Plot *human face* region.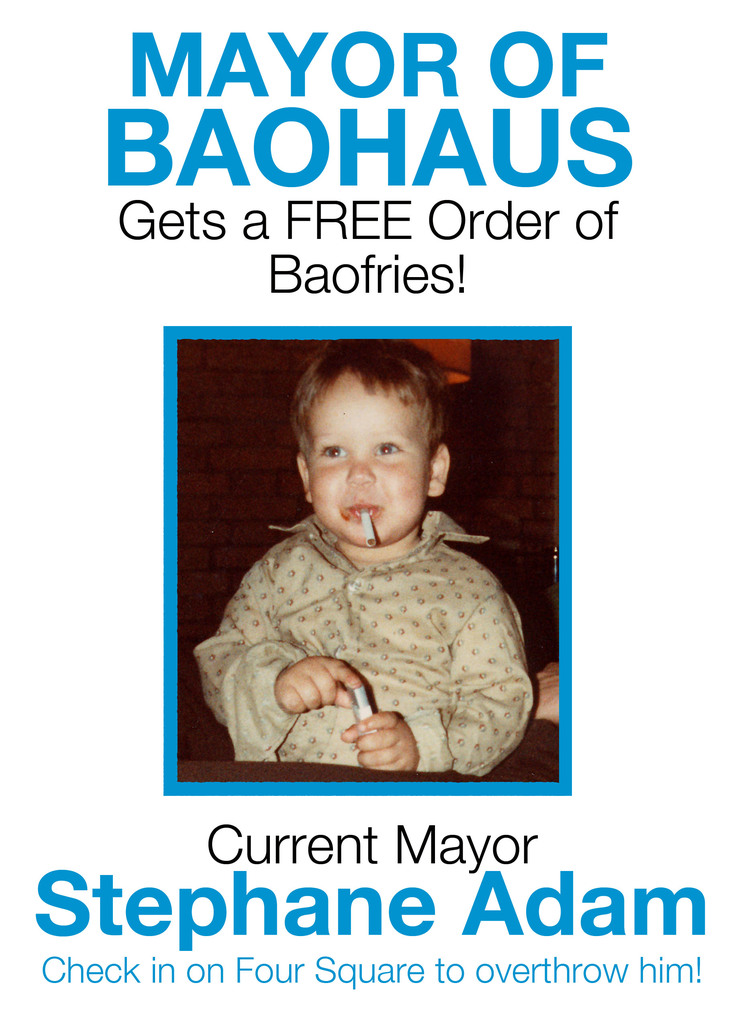
Plotted at 311/384/432/545.
